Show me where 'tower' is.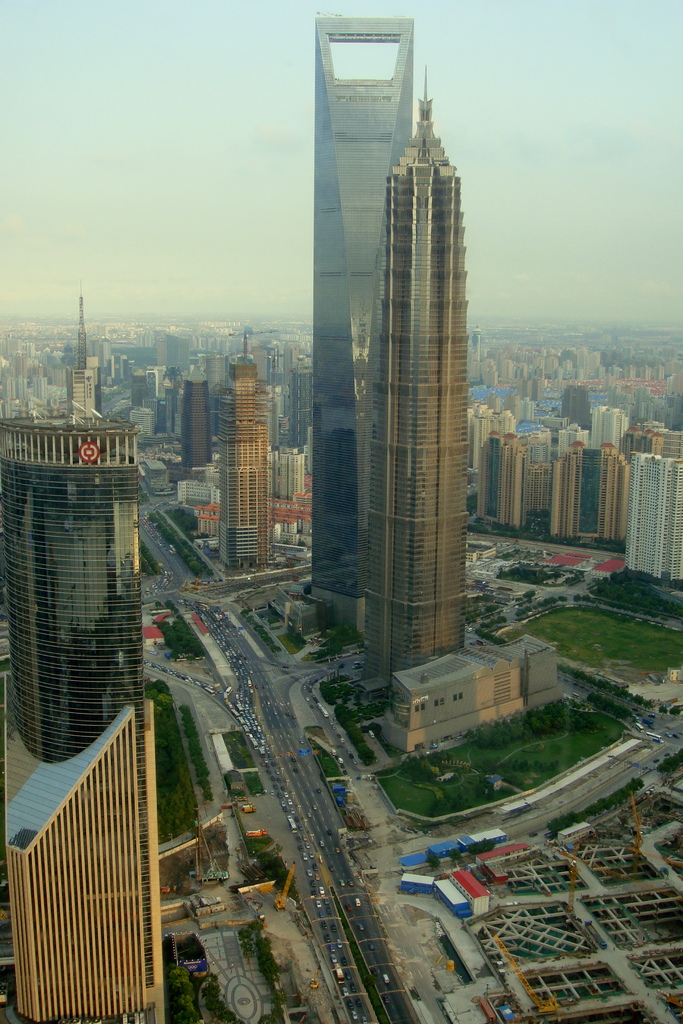
'tower' is at box=[0, 412, 153, 758].
